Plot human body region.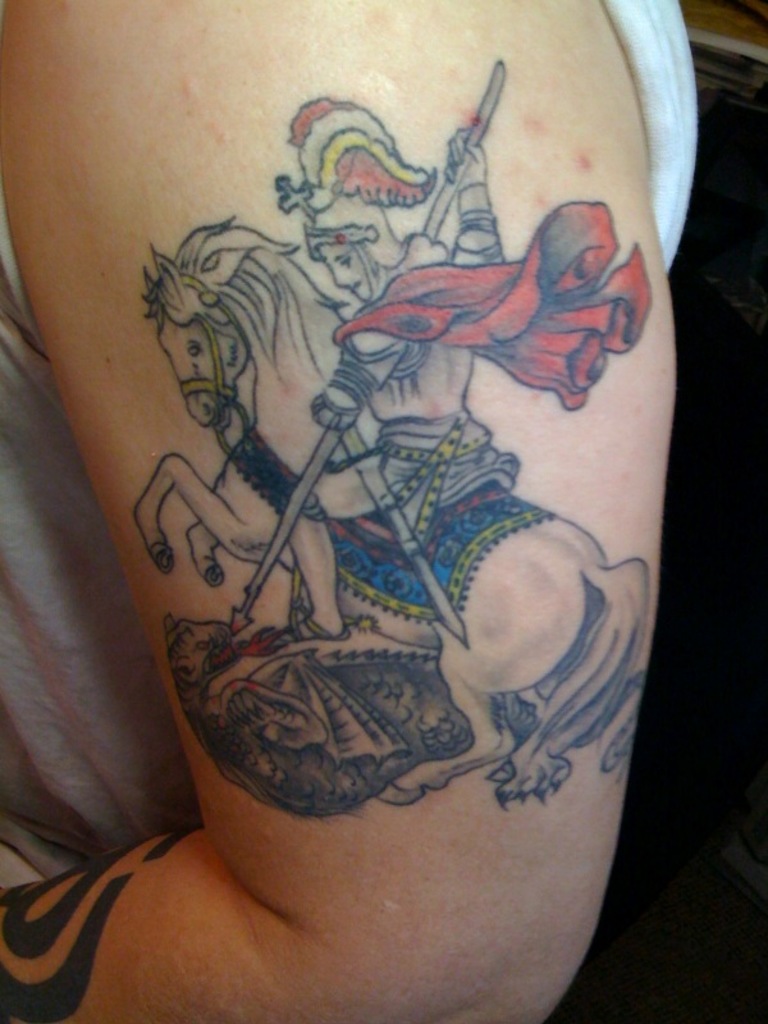
Plotted at left=284, top=90, right=521, bottom=657.
